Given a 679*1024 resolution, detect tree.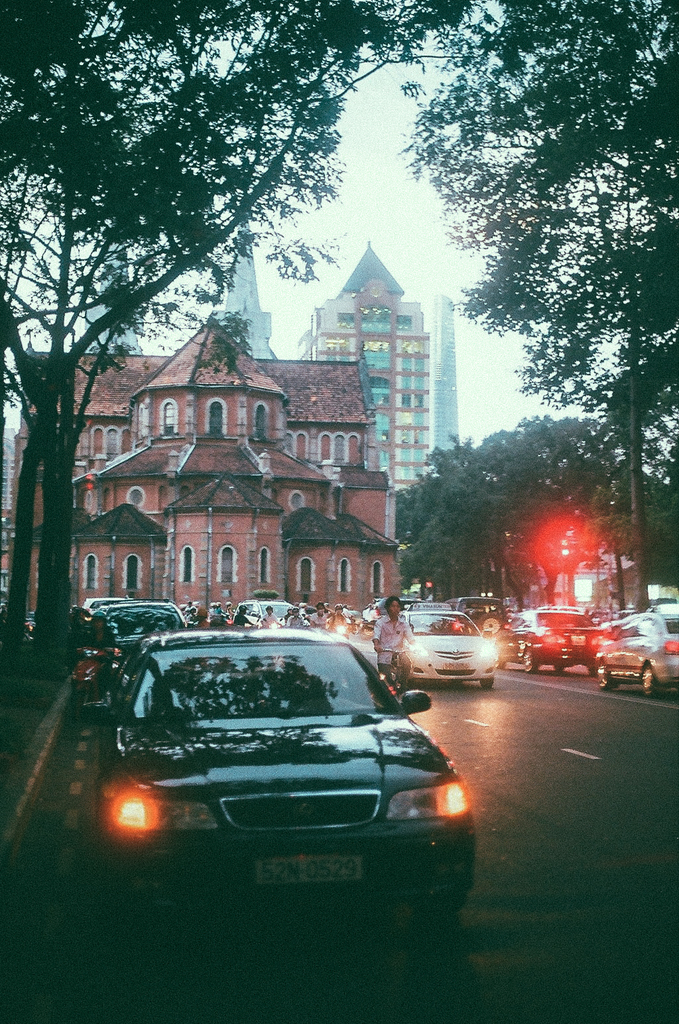
<bbox>408, 1, 678, 622</bbox>.
